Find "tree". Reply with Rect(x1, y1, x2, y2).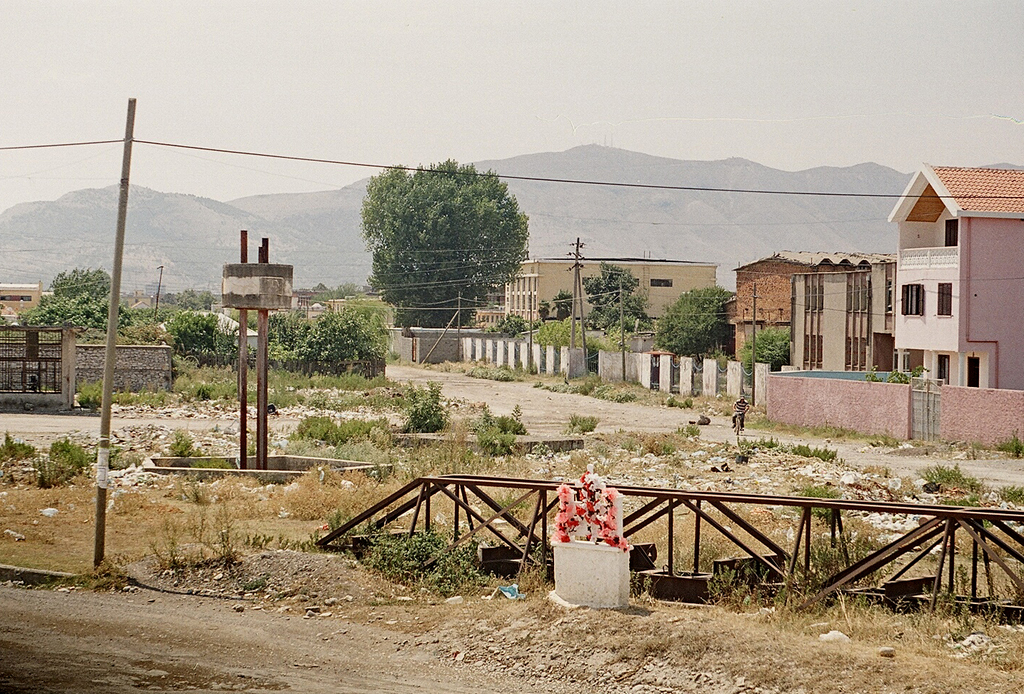
Rect(553, 283, 574, 322).
